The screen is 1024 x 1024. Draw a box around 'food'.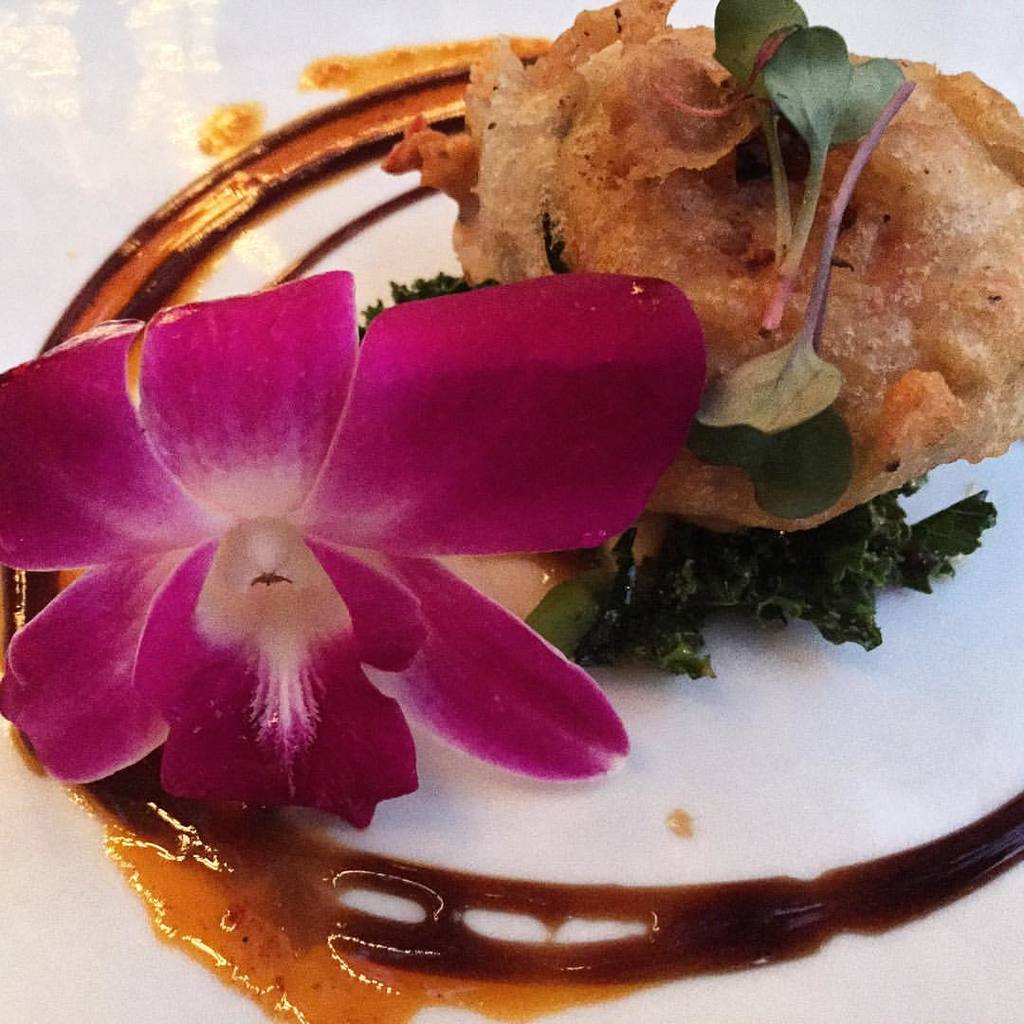
(left=306, top=43, right=343, bottom=96).
